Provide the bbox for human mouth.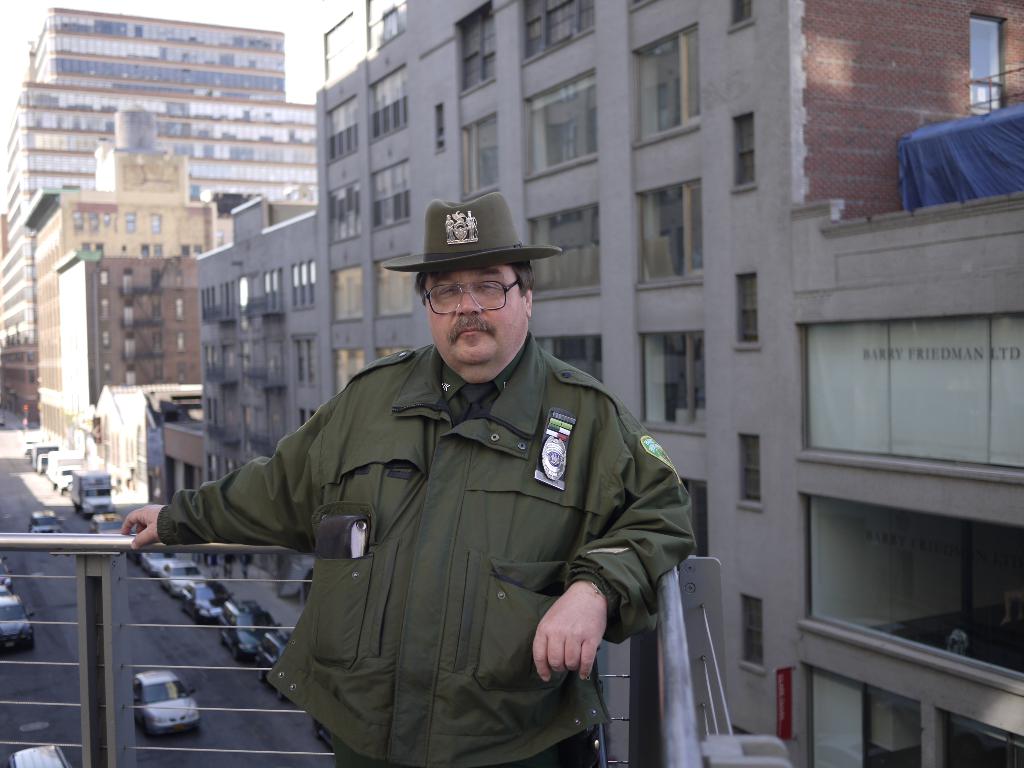
select_region(457, 324, 490, 334).
